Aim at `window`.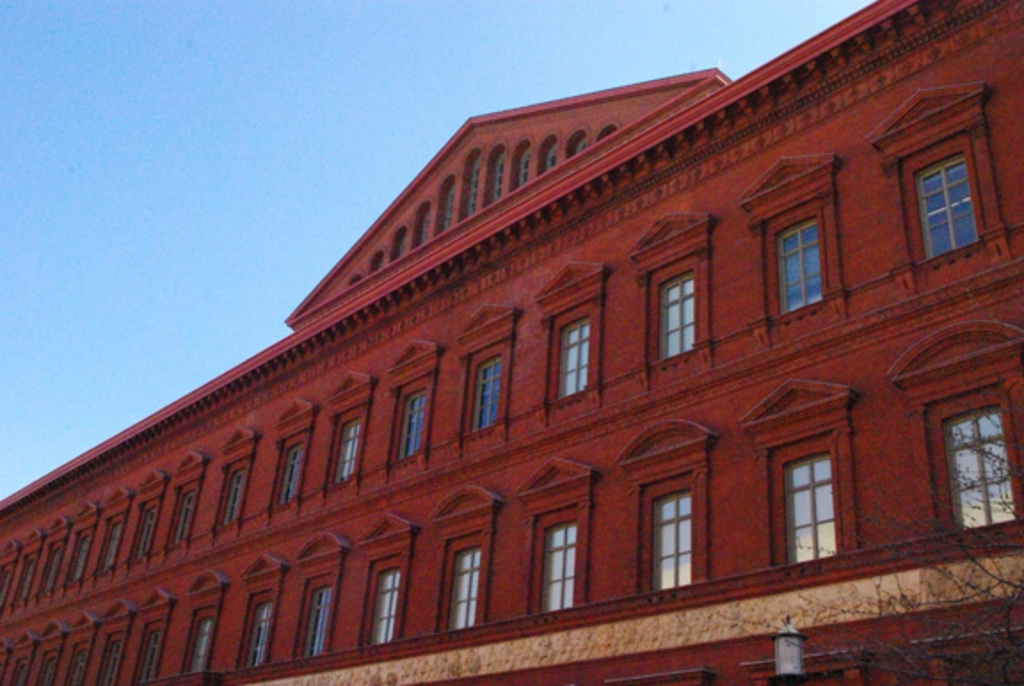
Aimed at region(955, 400, 1006, 528).
